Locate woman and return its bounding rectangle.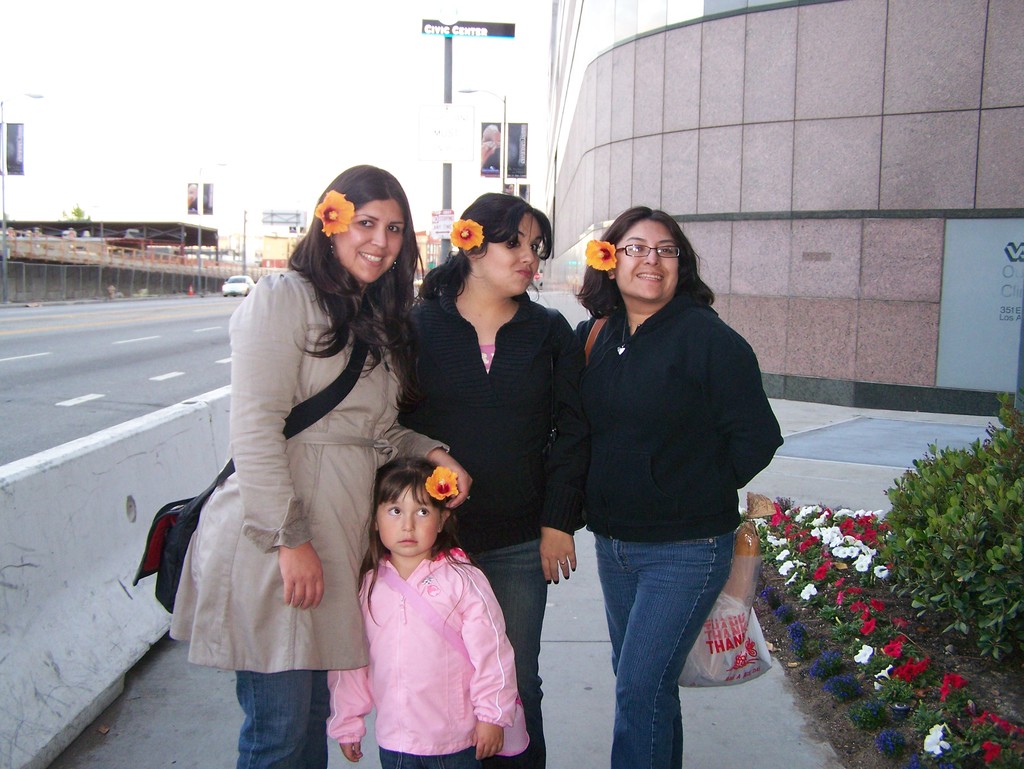
(left=403, top=187, right=591, bottom=768).
